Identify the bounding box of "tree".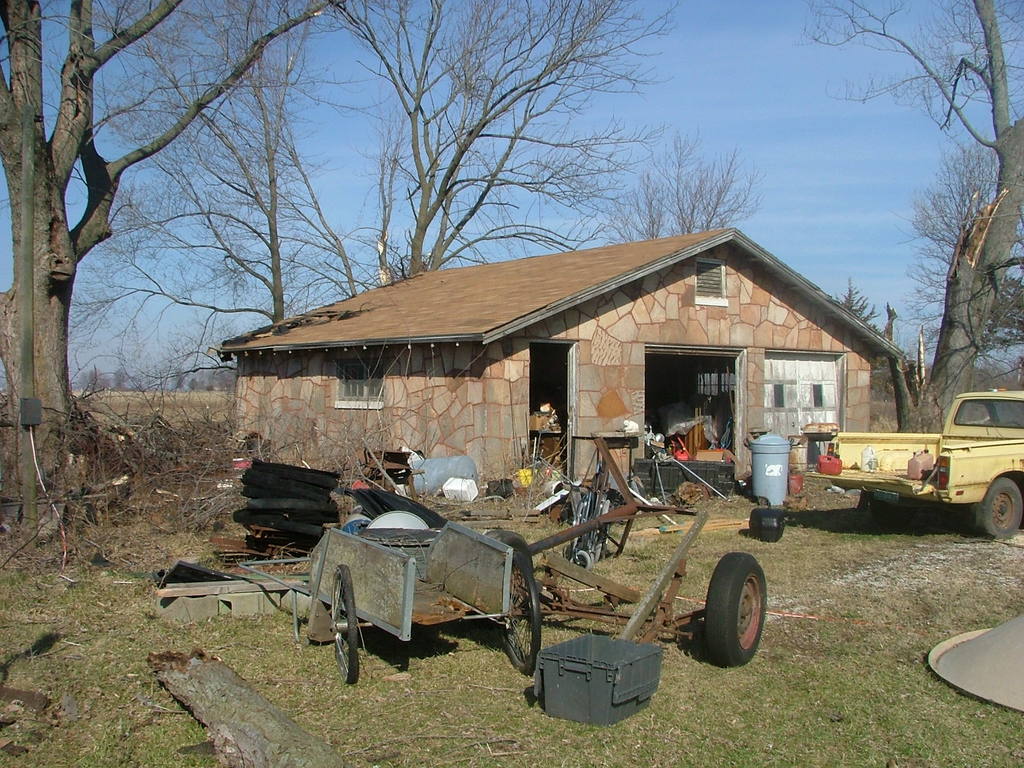
bbox=[785, 0, 1023, 436].
